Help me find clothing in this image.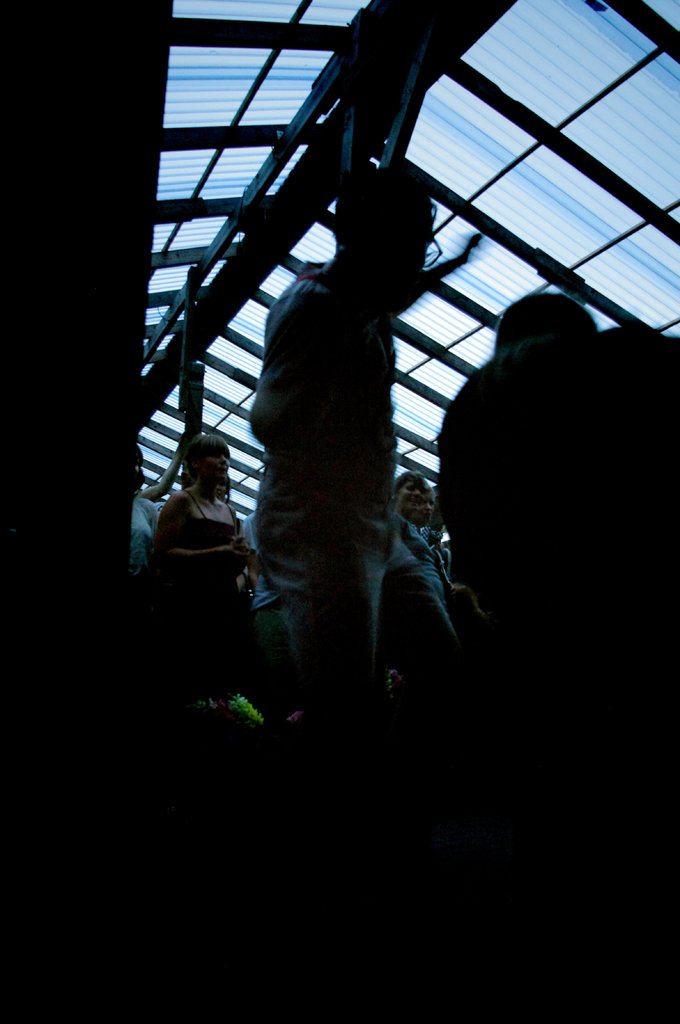
Found it: l=139, t=447, r=254, b=595.
